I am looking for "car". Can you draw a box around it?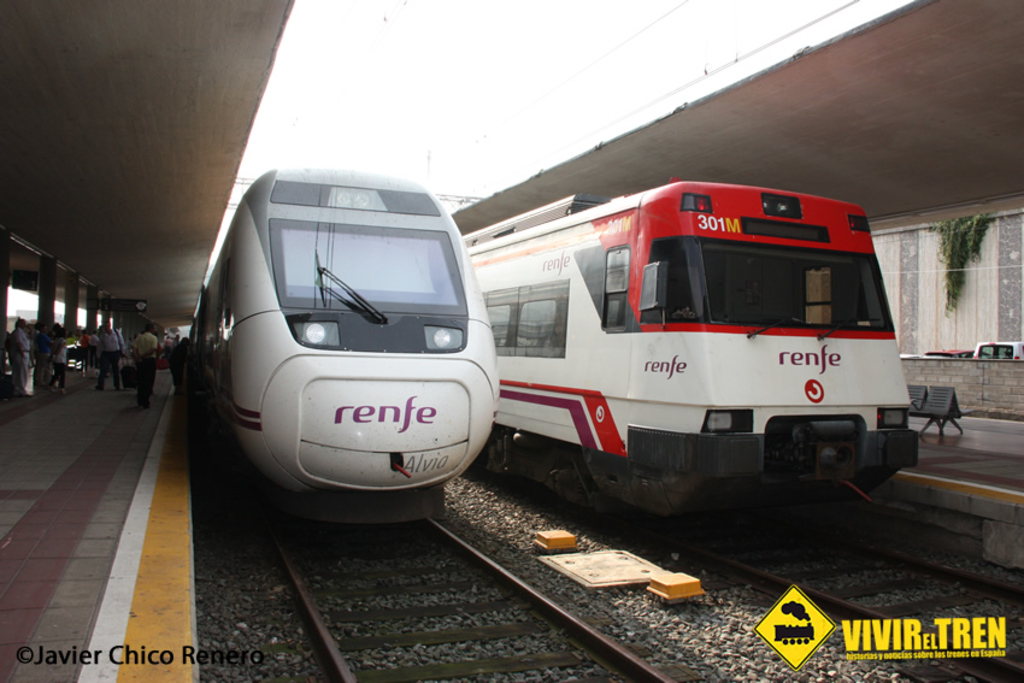
Sure, the bounding box is (902, 348, 940, 359).
